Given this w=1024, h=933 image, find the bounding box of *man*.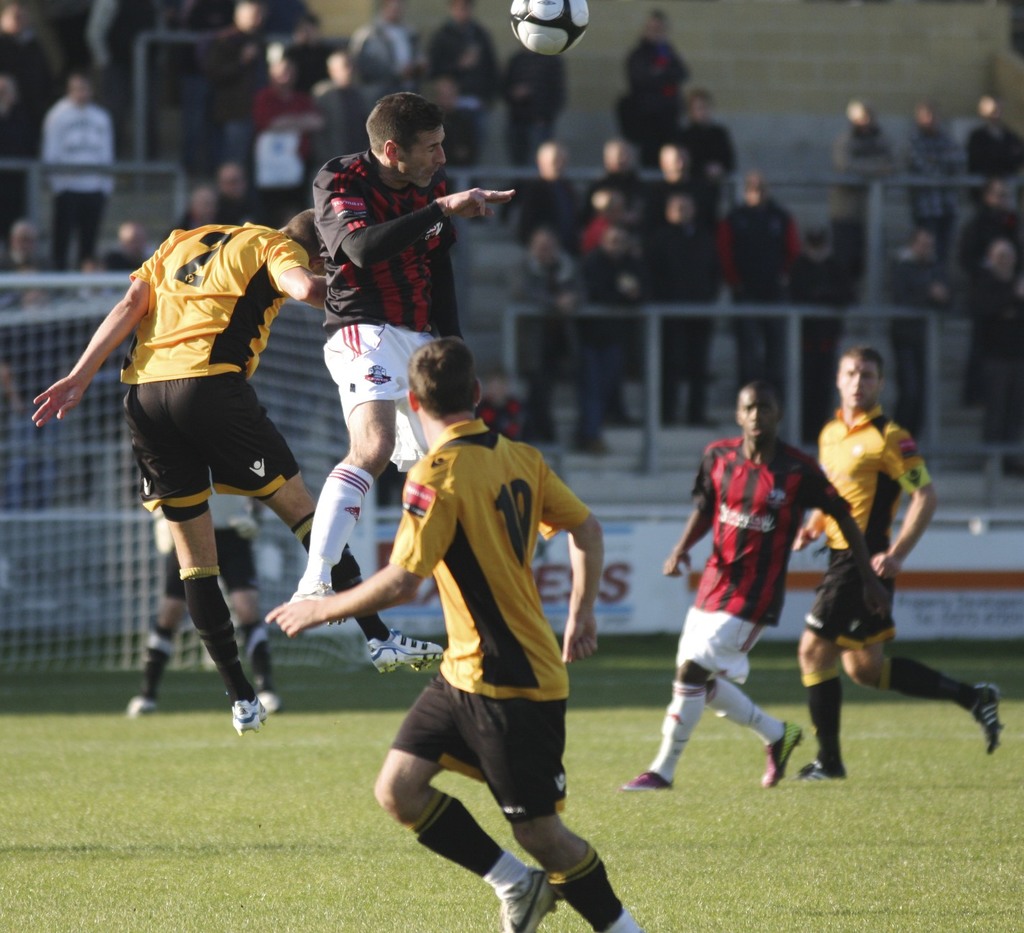
rect(40, 69, 115, 272).
